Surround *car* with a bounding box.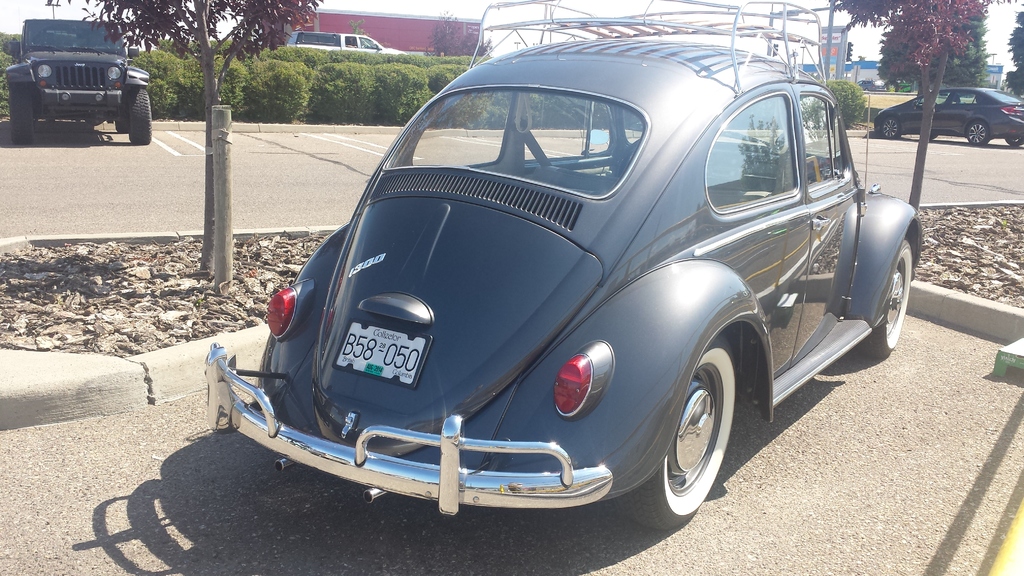
select_region(874, 86, 1023, 147).
